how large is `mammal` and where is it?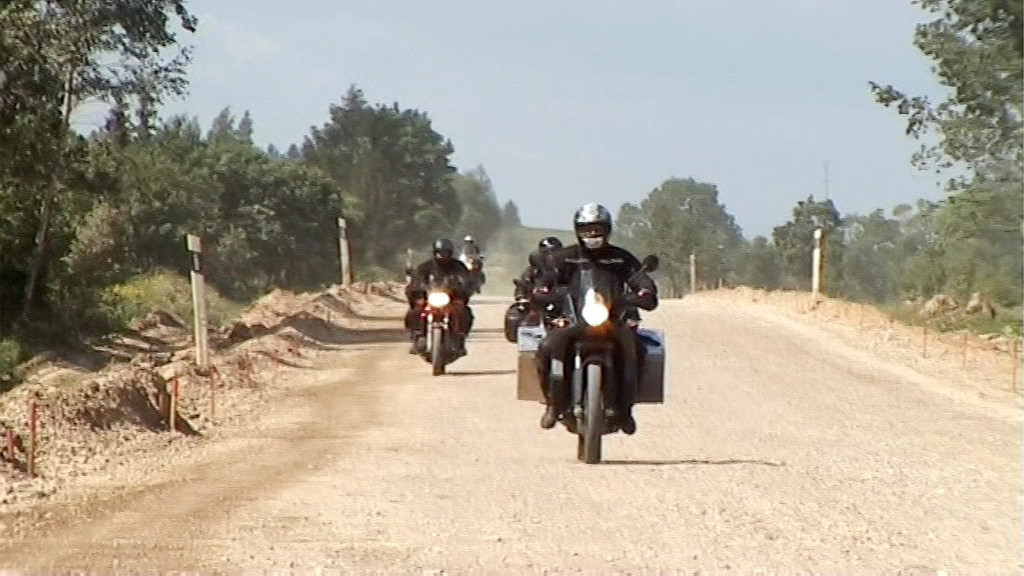
Bounding box: l=463, t=240, r=483, b=293.
